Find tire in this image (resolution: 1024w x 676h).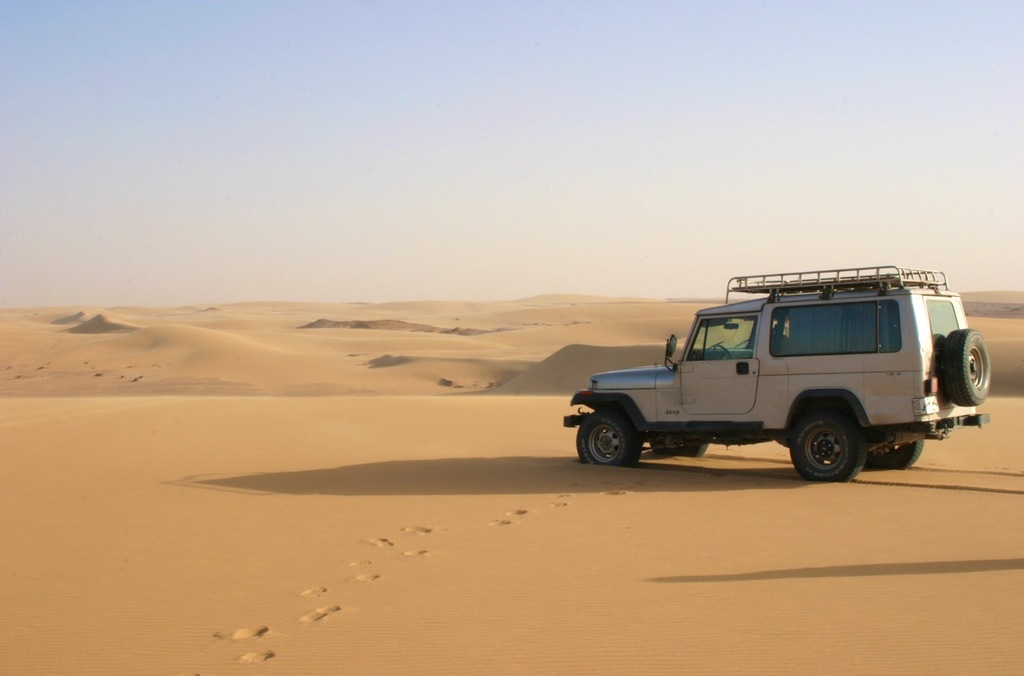
l=944, t=328, r=990, b=406.
